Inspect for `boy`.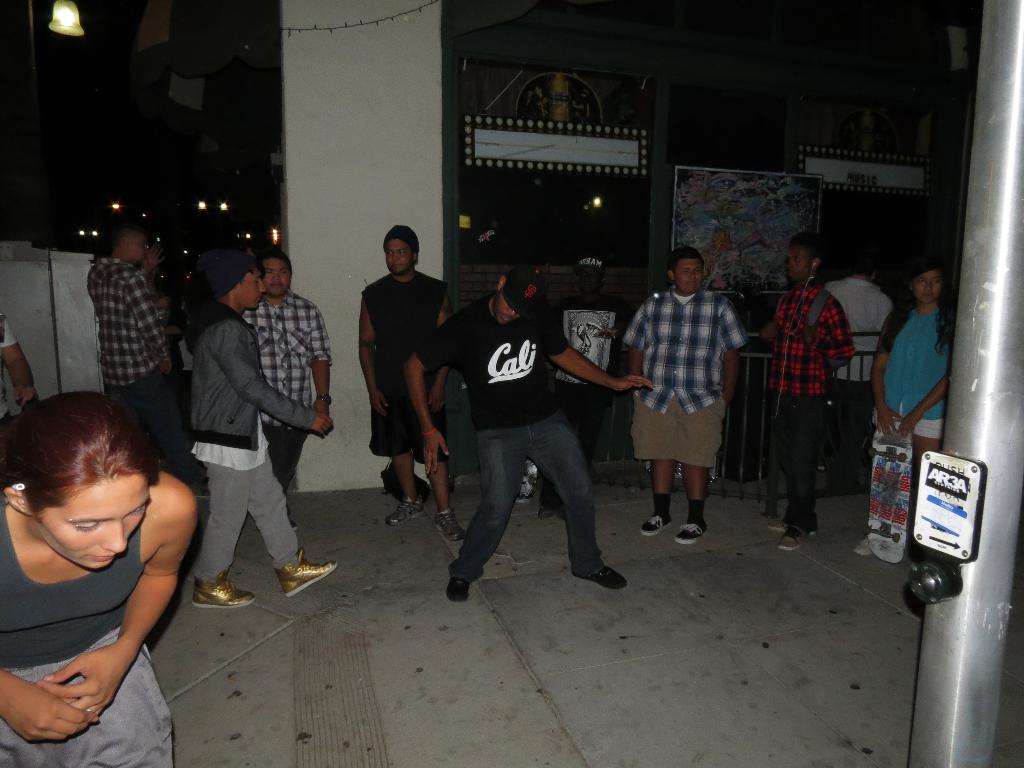
Inspection: 766/232/854/550.
